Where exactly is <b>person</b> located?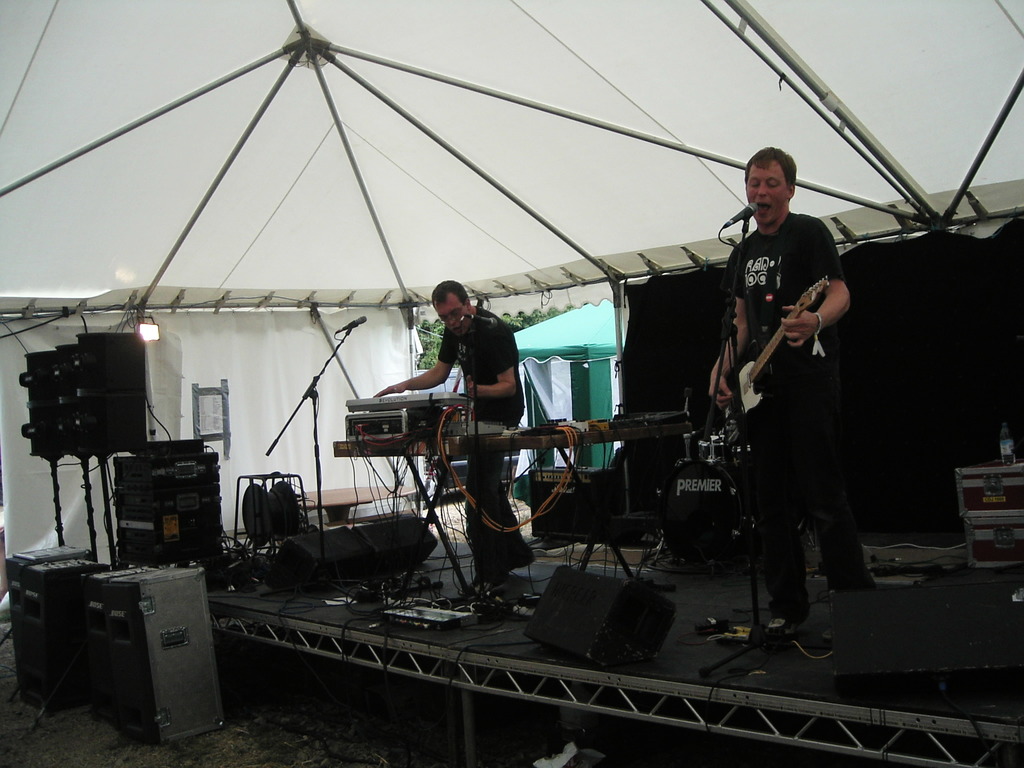
Its bounding box is bbox=[710, 147, 870, 632].
